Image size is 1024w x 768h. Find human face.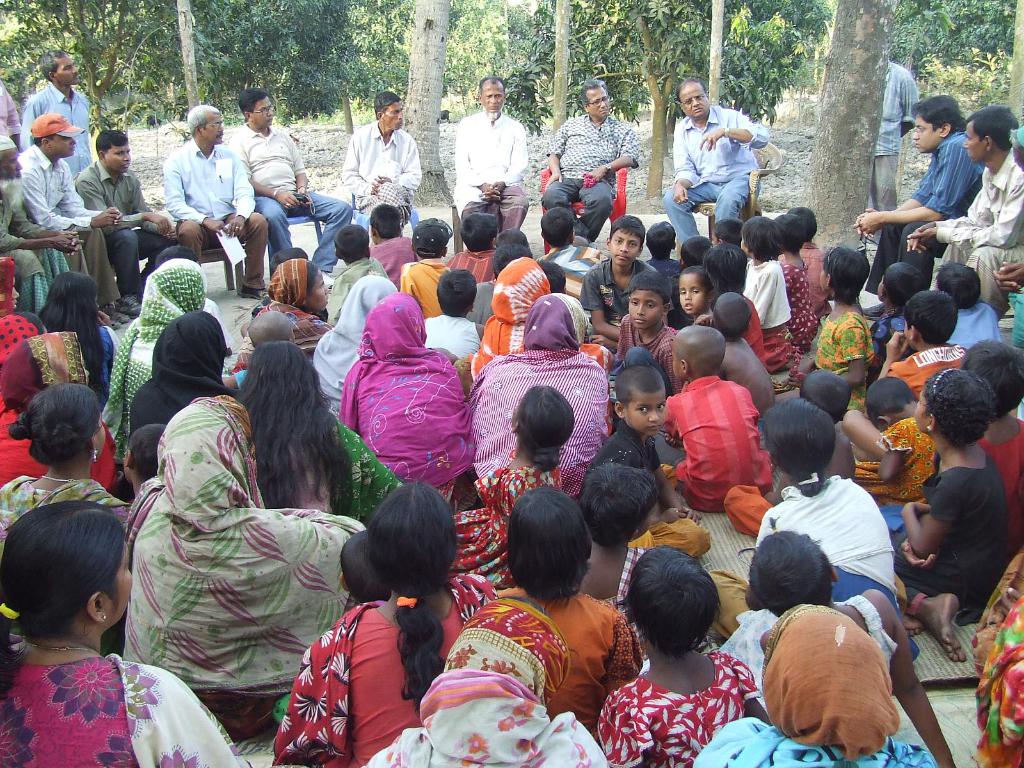
box(102, 547, 131, 624).
